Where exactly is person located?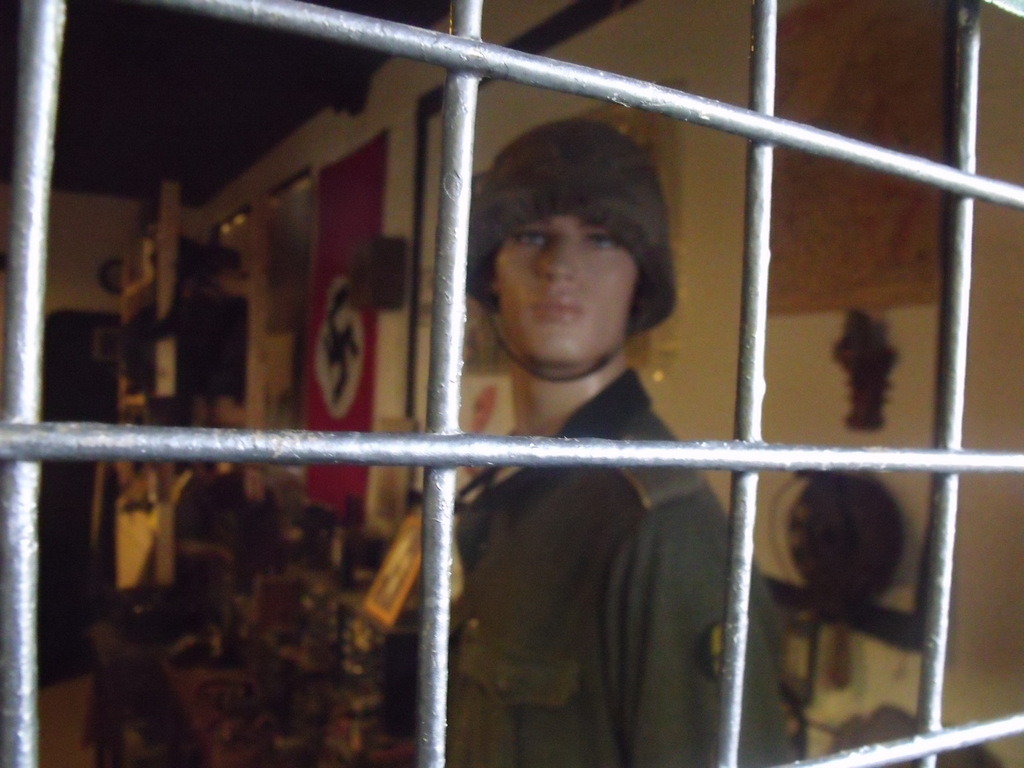
Its bounding box is [x1=447, y1=116, x2=786, y2=767].
